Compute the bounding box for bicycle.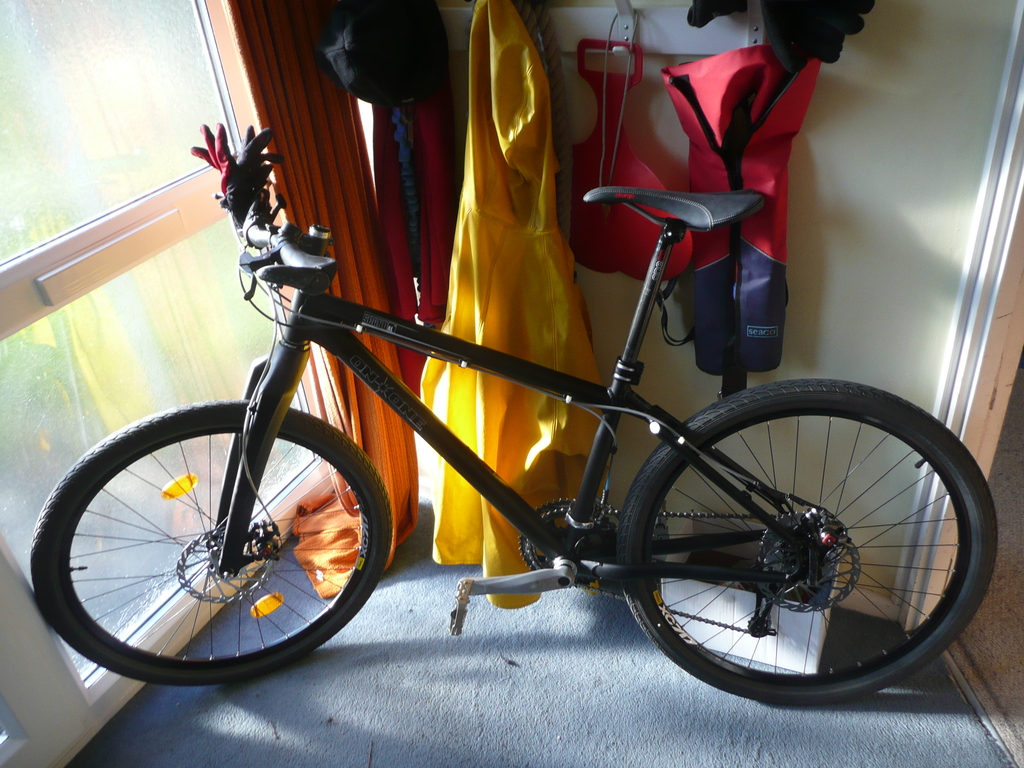
(left=50, top=115, right=986, bottom=726).
